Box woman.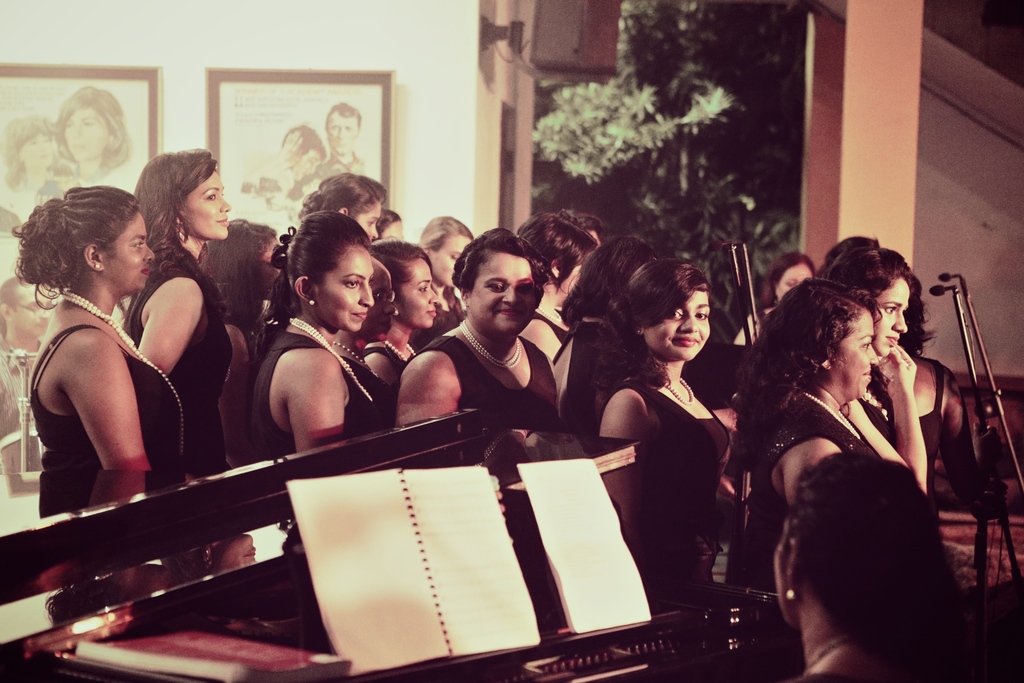
select_region(732, 274, 911, 594).
